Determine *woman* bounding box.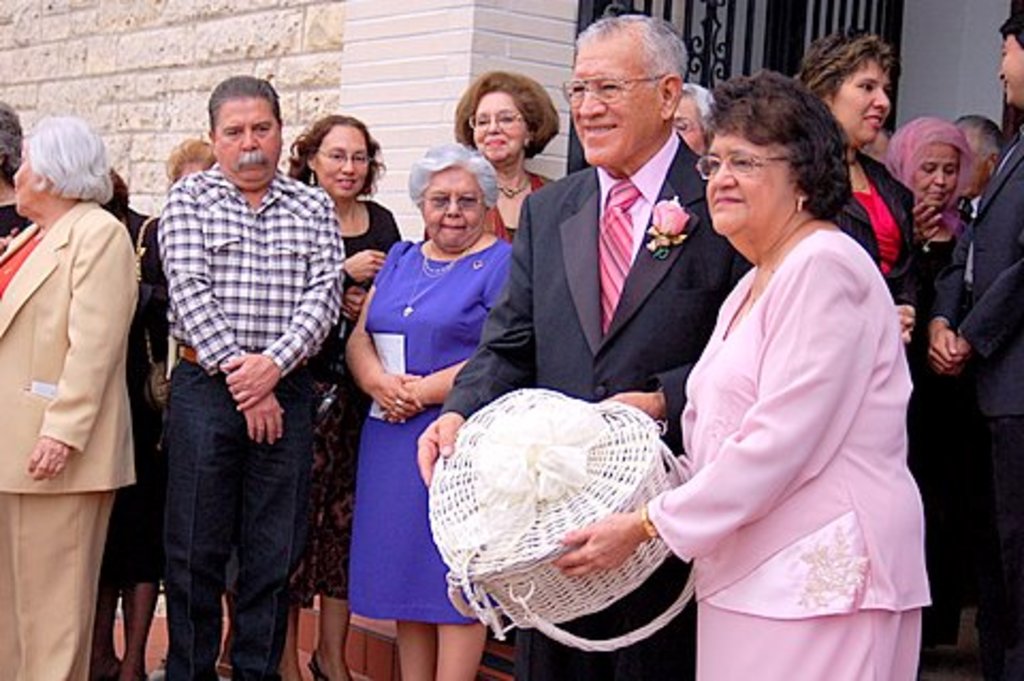
Determined: 452,70,559,226.
